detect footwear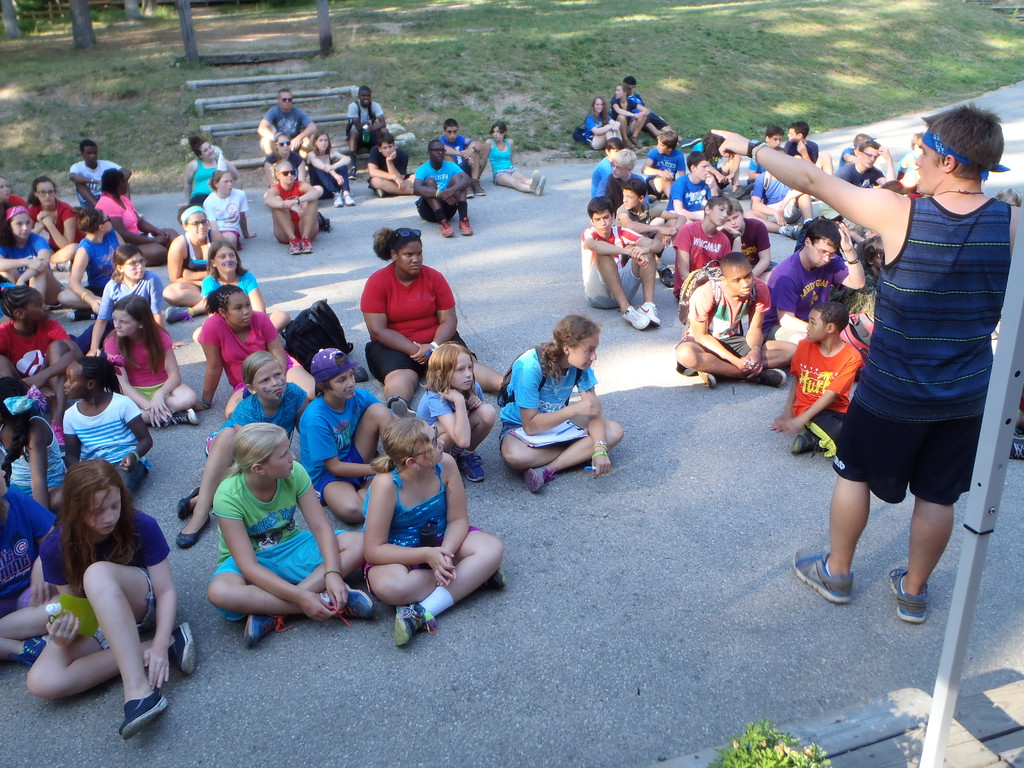
pyautogui.locateOnScreen(786, 547, 851, 605)
